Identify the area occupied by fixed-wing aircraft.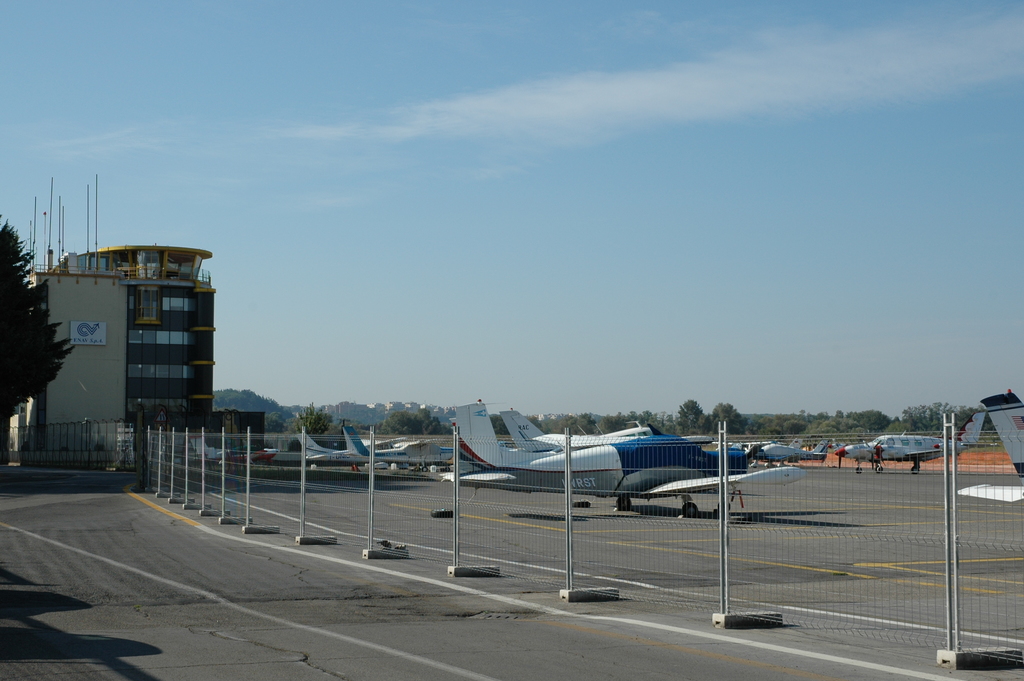
Area: bbox(296, 423, 401, 461).
